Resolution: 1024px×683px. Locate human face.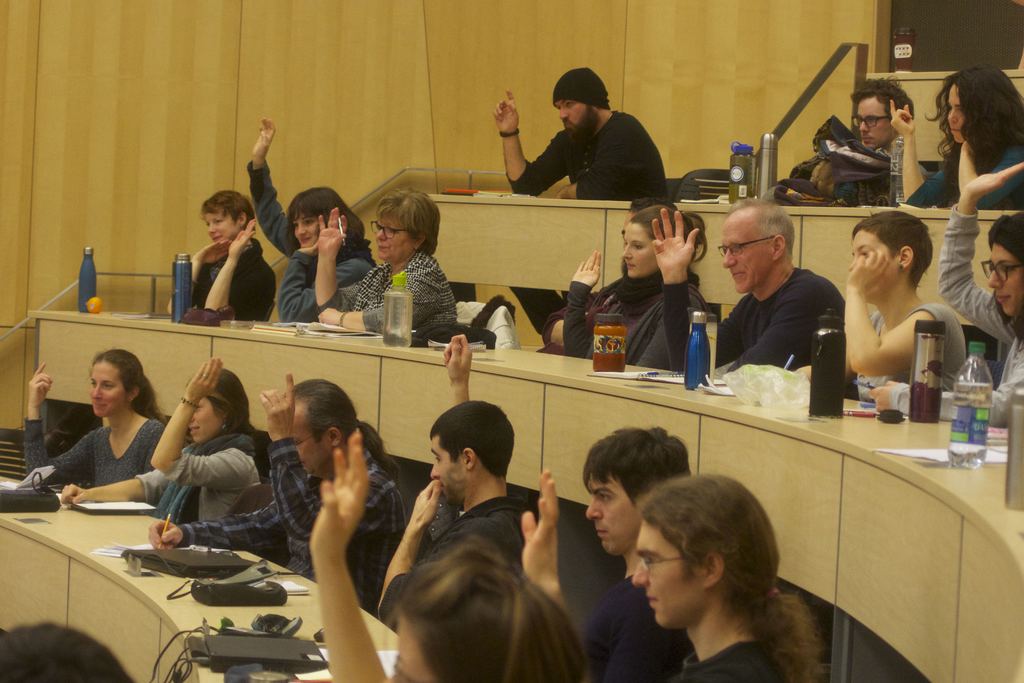
select_region(292, 214, 319, 245).
